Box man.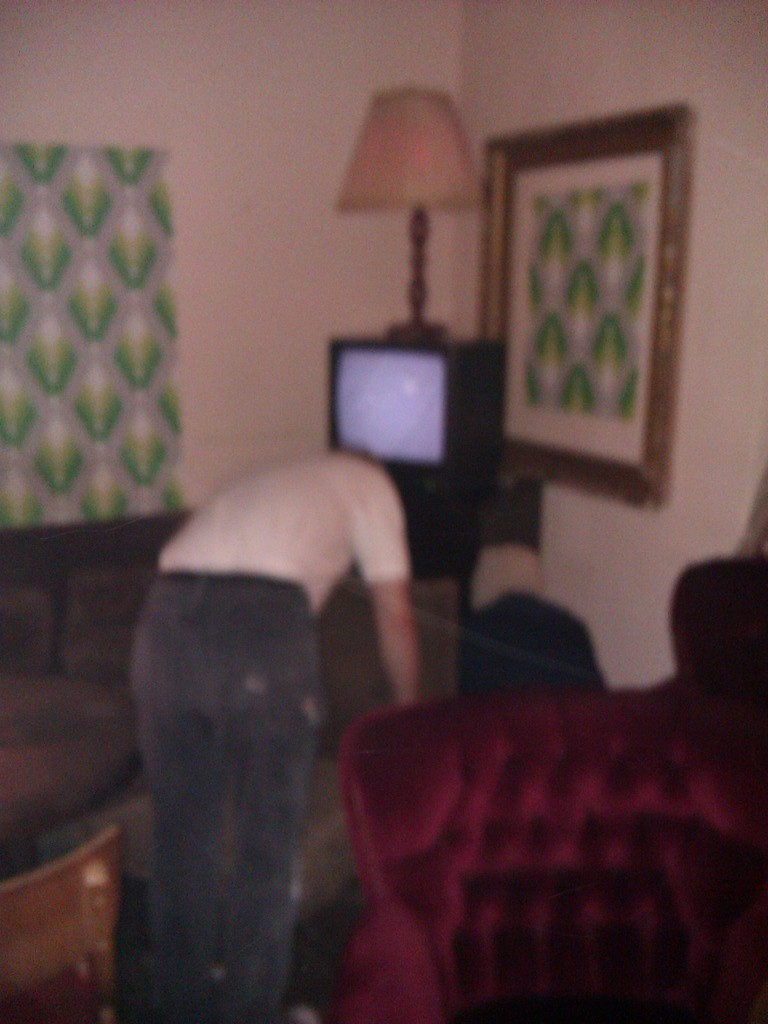
crop(88, 397, 454, 1023).
